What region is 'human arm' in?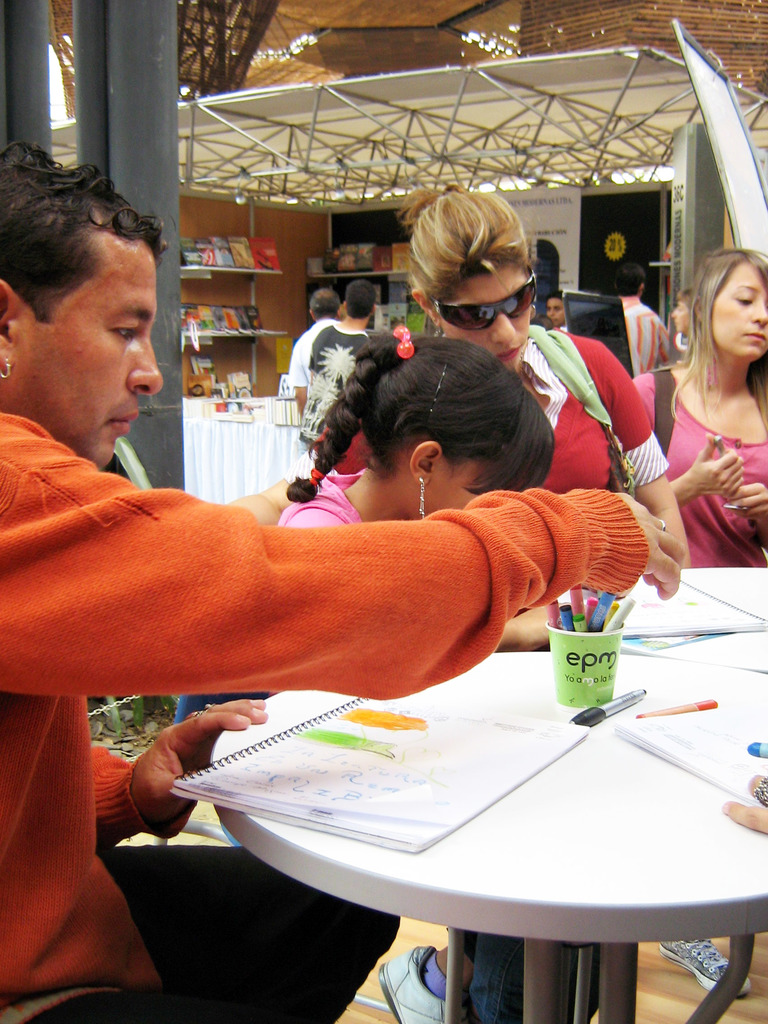
[x1=564, y1=337, x2=689, y2=567].
